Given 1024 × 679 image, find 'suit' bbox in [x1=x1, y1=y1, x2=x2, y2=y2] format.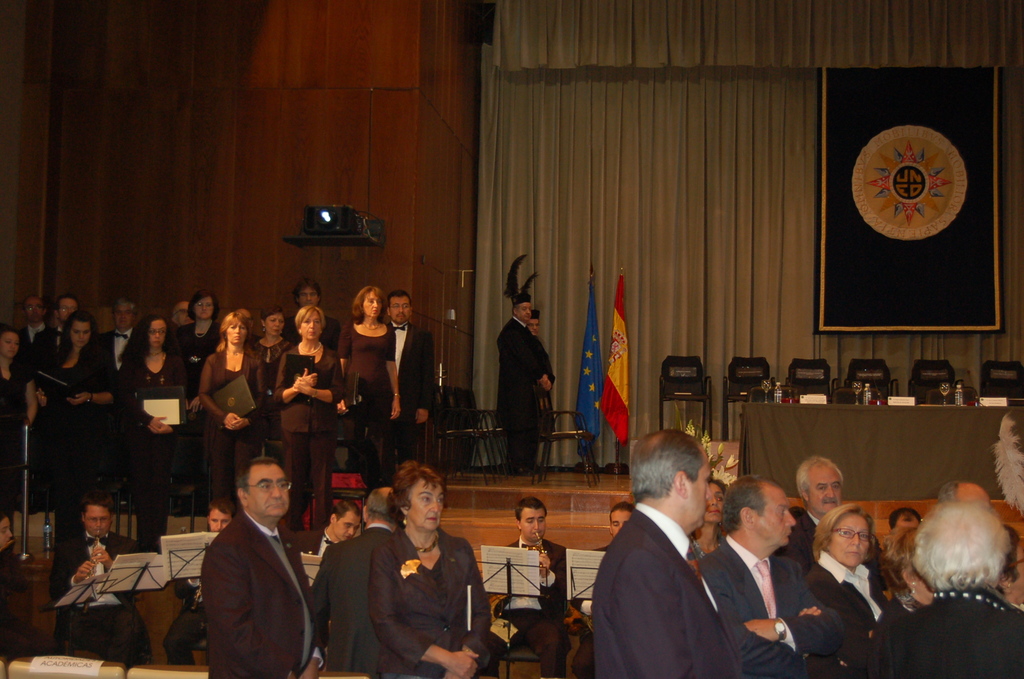
[x1=49, y1=534, x2=144, y2=670].
